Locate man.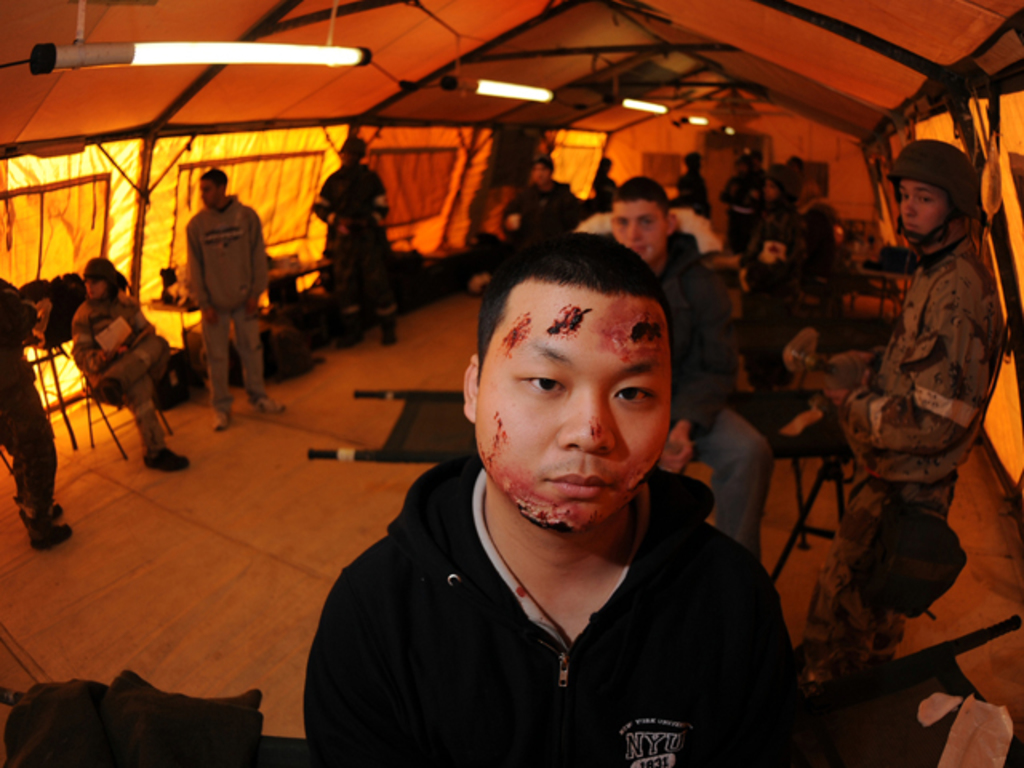
Bounding box: [74, 253, 190, 466].
